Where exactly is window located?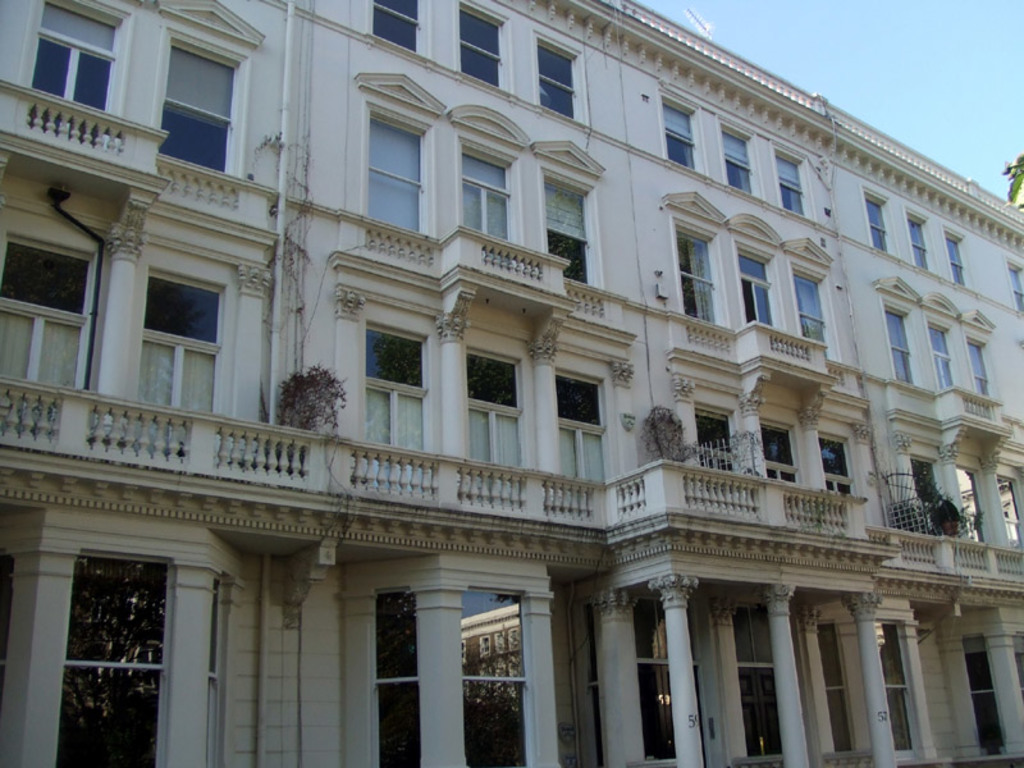
Its bounding box is <region>343, 328, 438, 485</region>.
